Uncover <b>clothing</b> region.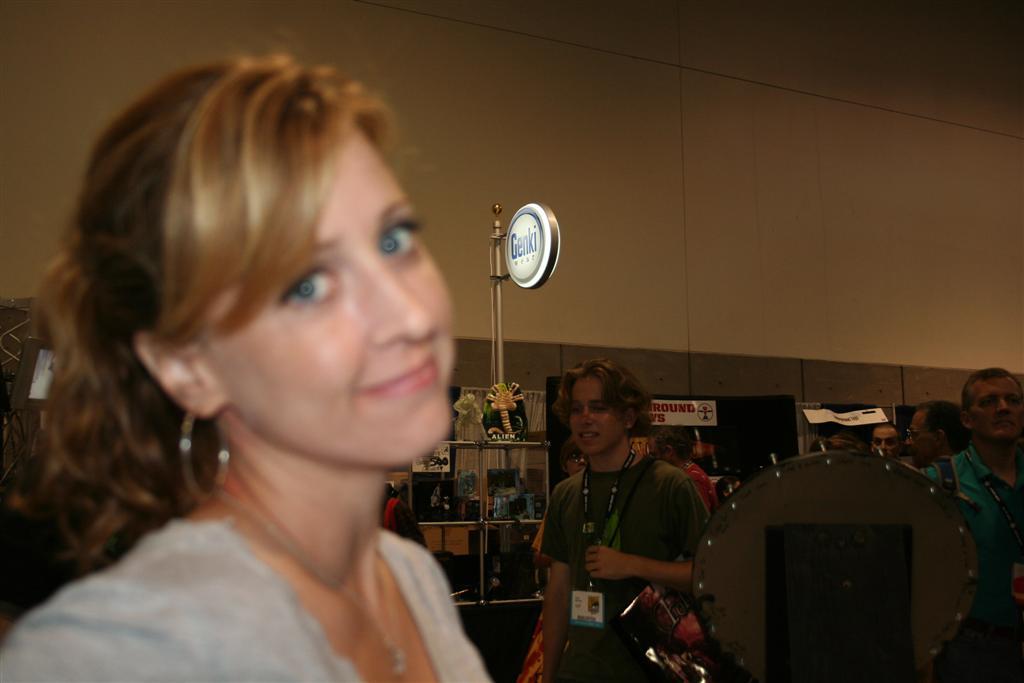
Uncovered: detection(916, 443, 1022, 609).
